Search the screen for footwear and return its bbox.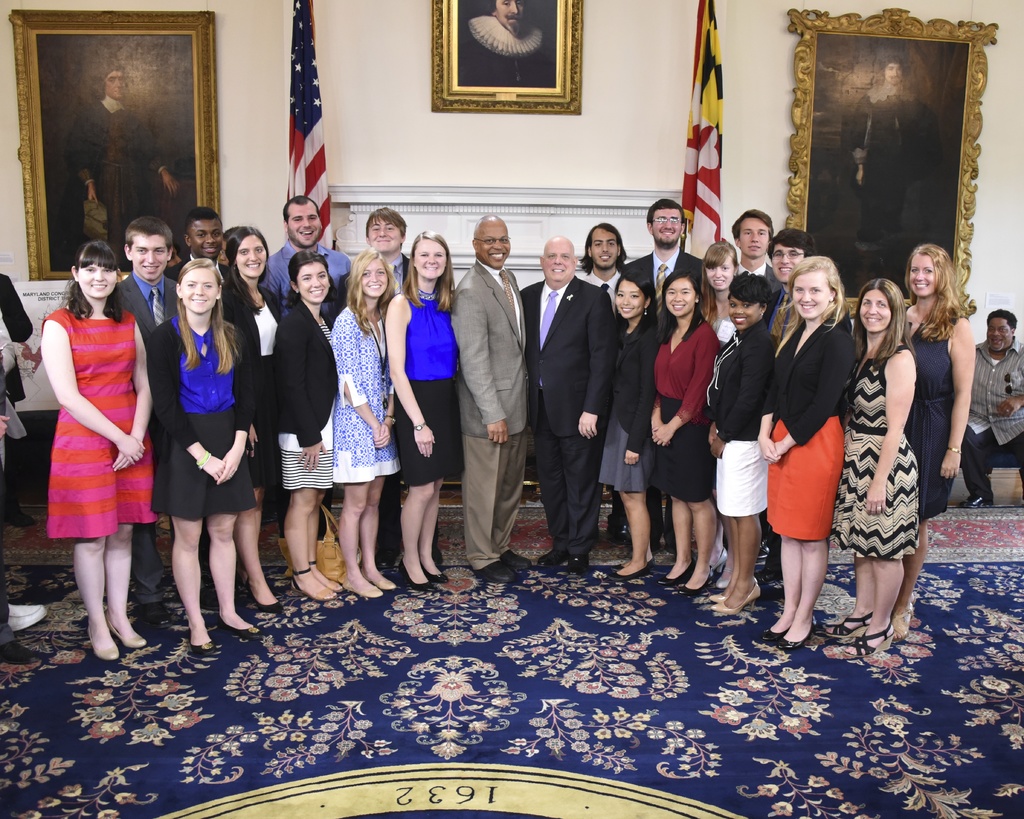
Found: <box>659,547,694,585</box>.
